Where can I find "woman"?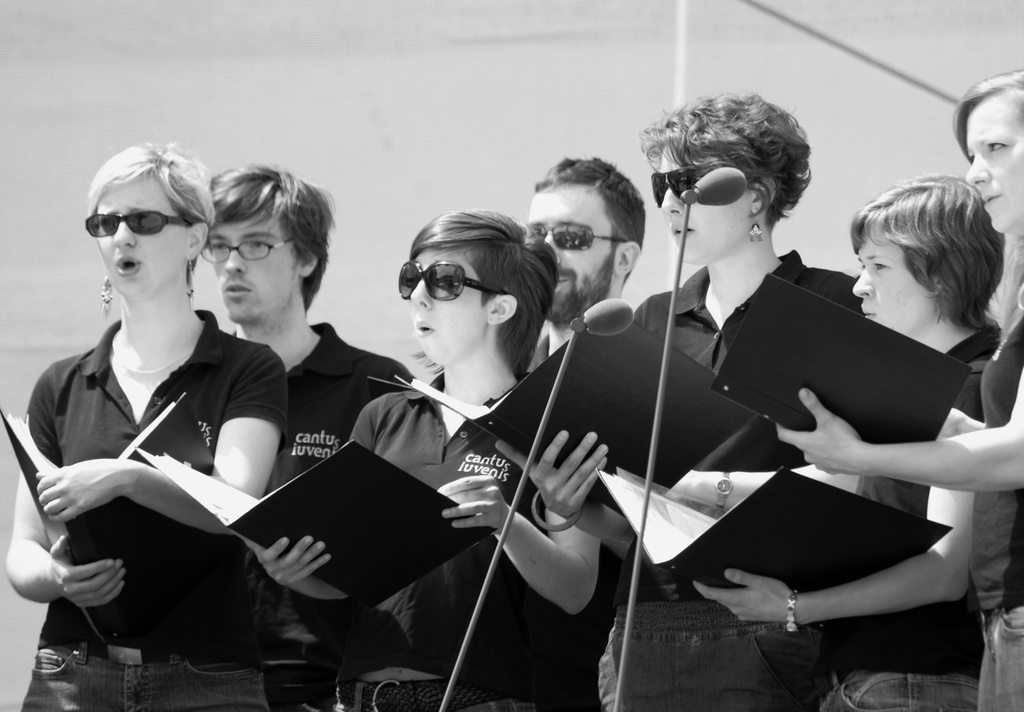
You can find it at <box>21,110,260,711</box>.
